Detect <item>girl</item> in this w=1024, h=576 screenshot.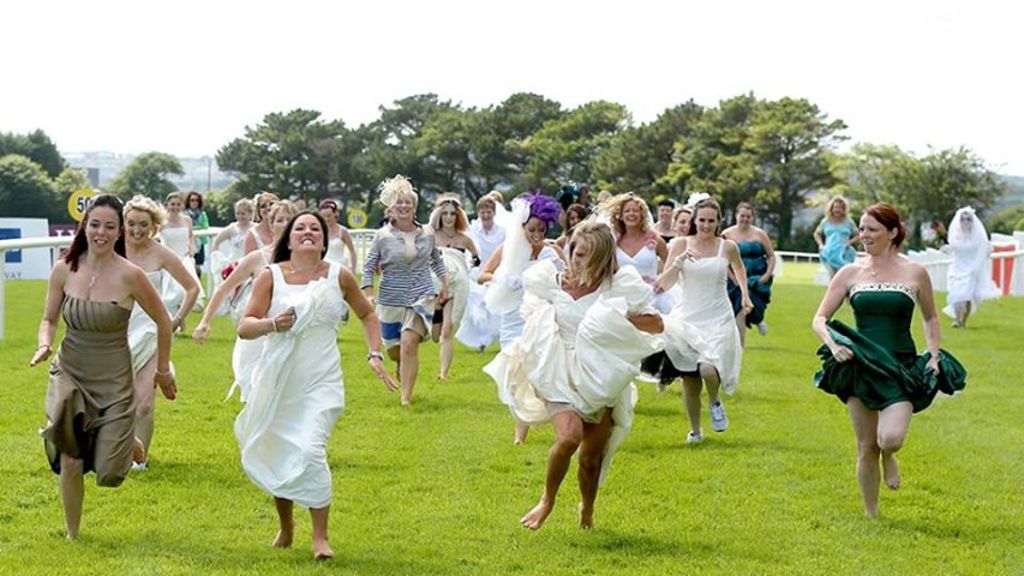
Detection: <region>160, 194, 202, 305</region>.
